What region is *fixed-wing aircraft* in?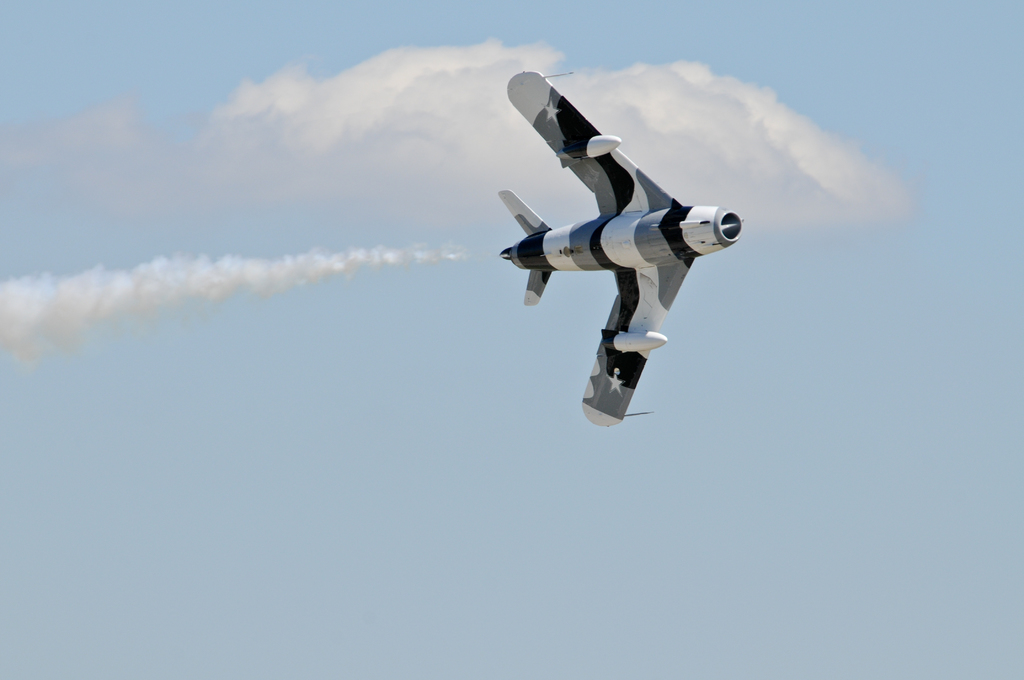
(left=501, top=70, right=742, bottom=443).
